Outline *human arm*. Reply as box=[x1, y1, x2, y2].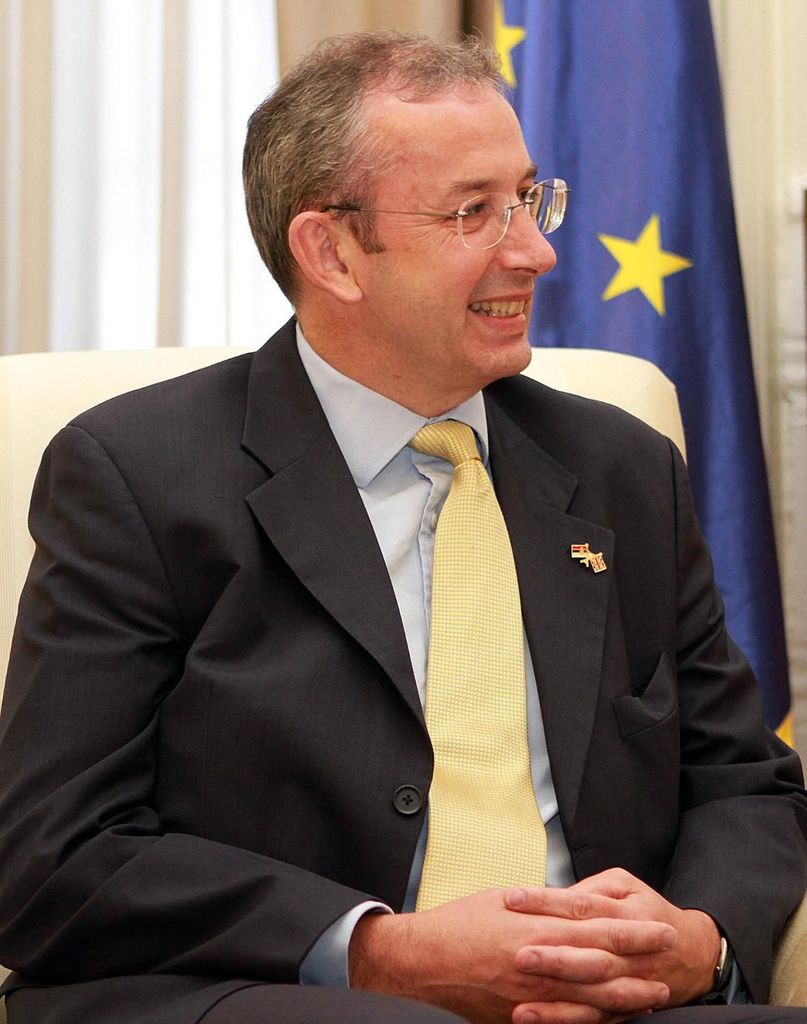
box=[513, 449, 806, 1023].
